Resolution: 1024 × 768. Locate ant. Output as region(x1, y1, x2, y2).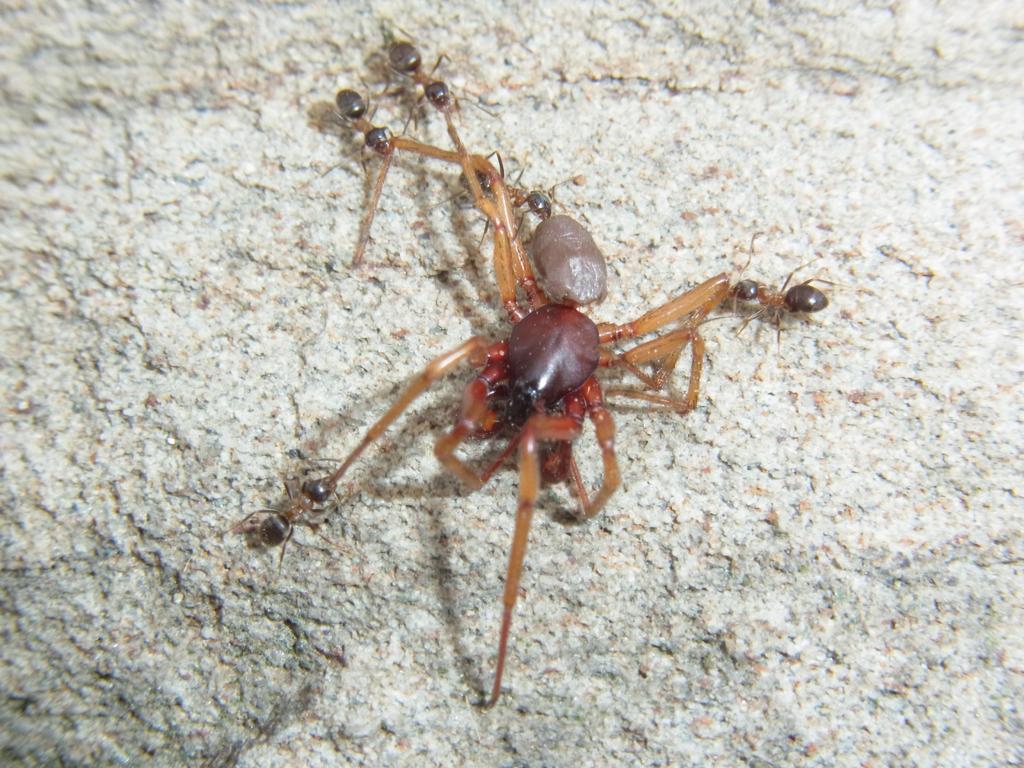
region(228, 452, 350, 578).
